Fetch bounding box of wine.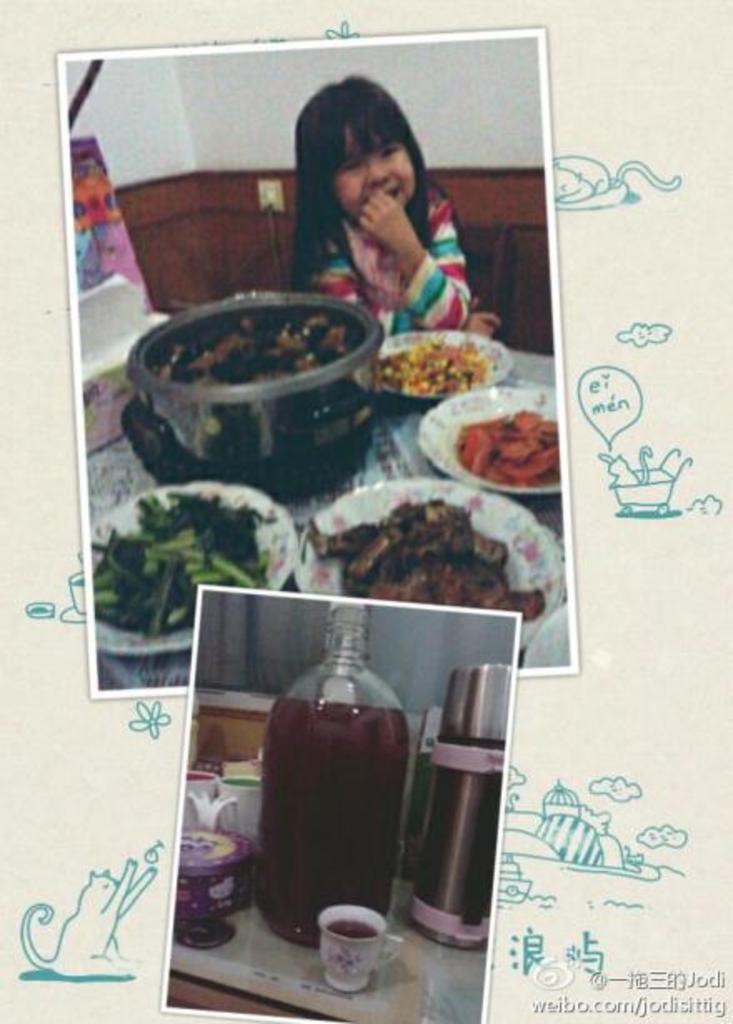
Bbox: l=262, t=594, r=418, b=942.
